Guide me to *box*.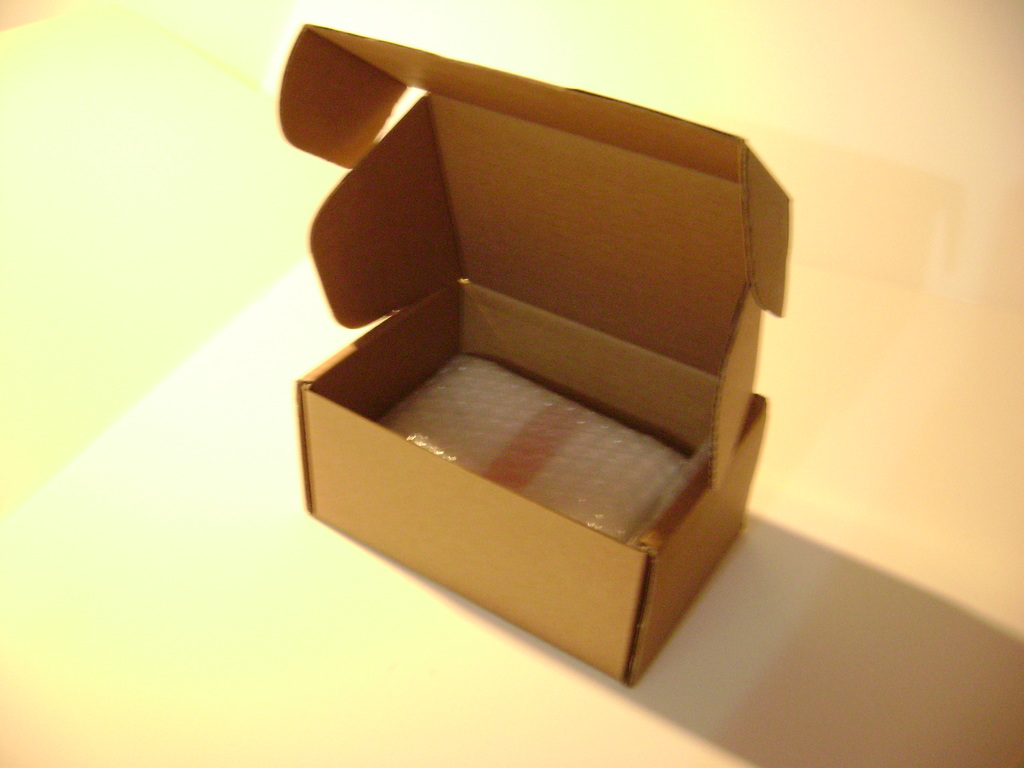
Guidance: x1=295, y1=21, x2=793, y2=680.
